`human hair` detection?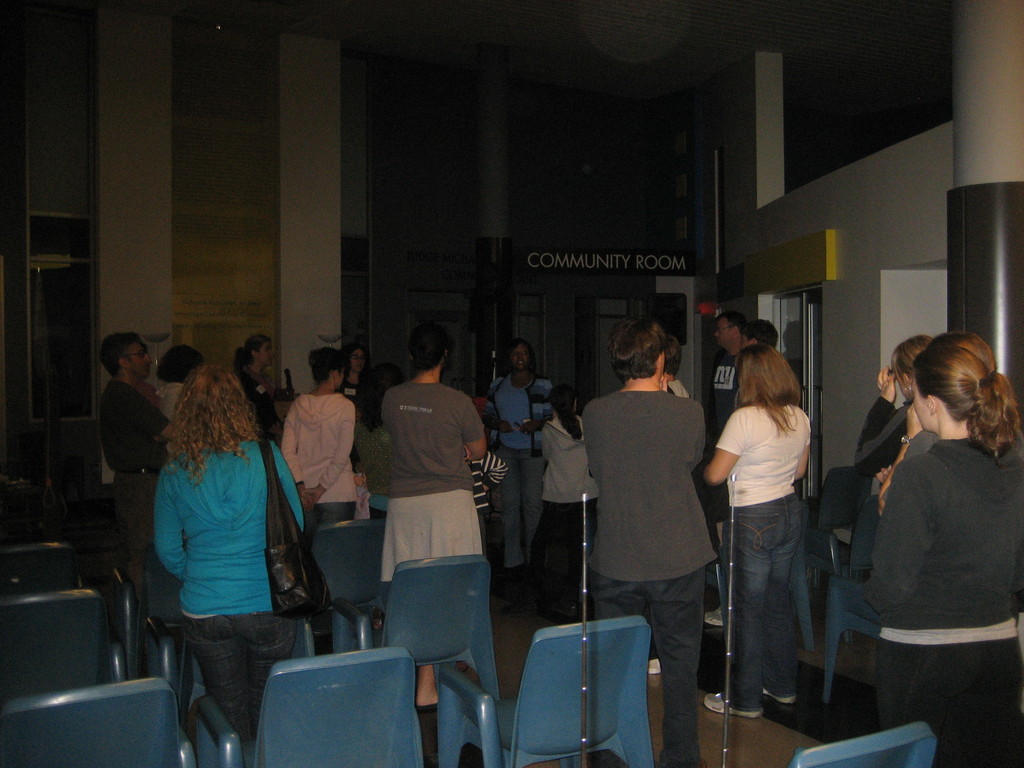
[x1=916, y1=331, x2=1023, y2=452]
